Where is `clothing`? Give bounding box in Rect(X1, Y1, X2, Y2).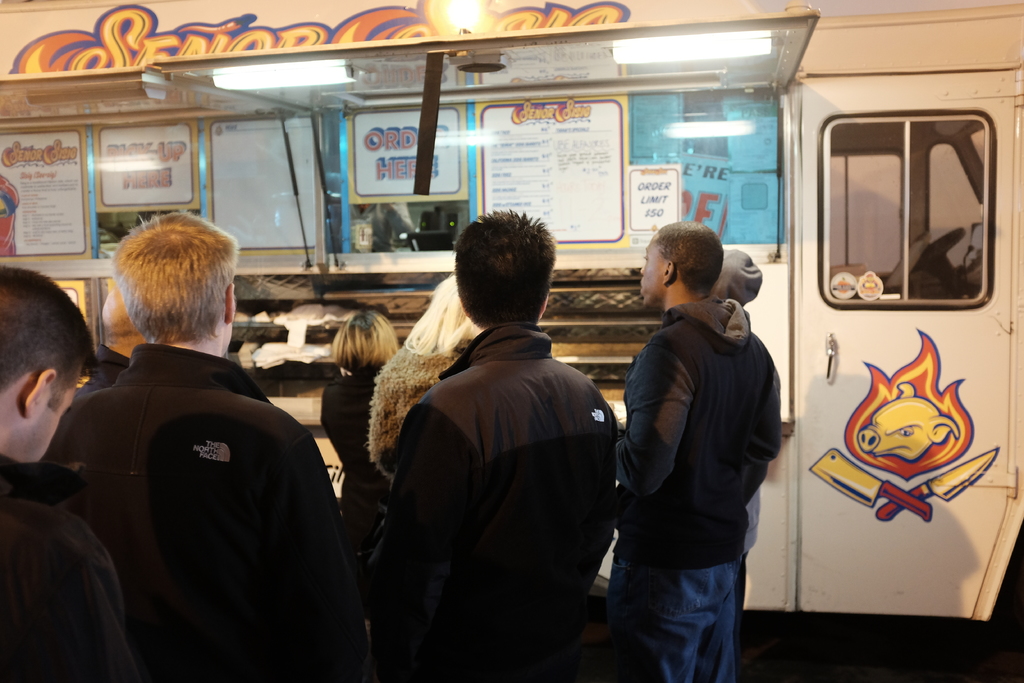
Rect(364, 319, 625, 682).
